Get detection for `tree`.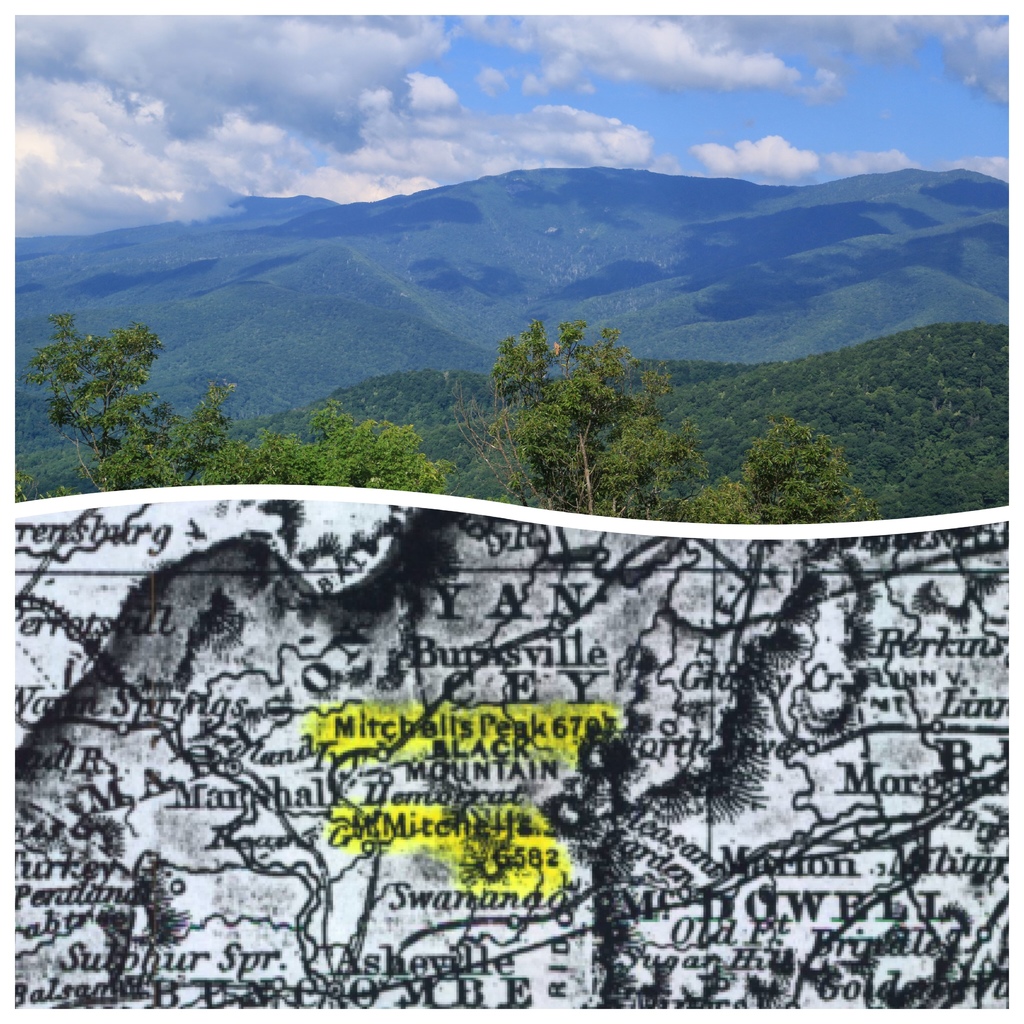
Detection: {"left": 480, "top": 287, "right": 688, "bottom": 486}.
